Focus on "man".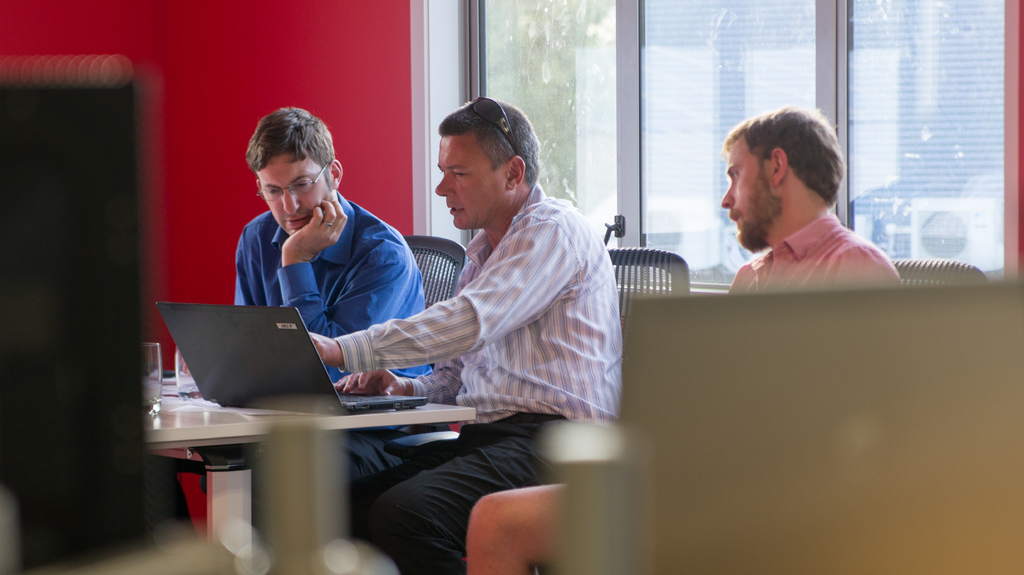
Focused at 225/100/444/400.
